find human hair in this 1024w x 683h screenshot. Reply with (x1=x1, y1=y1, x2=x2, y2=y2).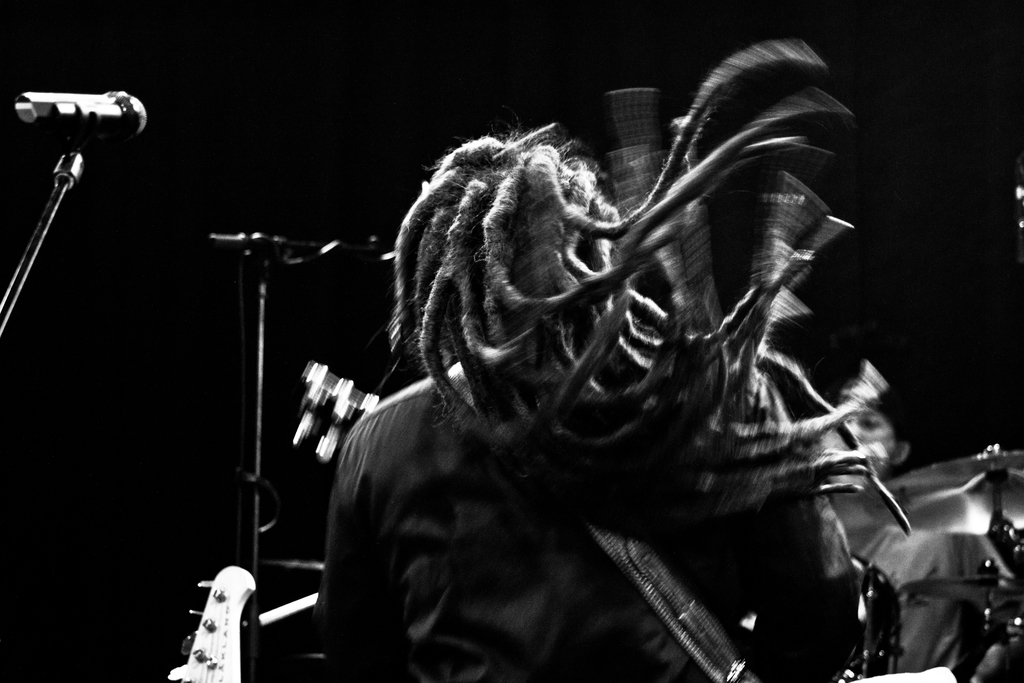
(x1=383, y1=33, x2=915, y2=536).
